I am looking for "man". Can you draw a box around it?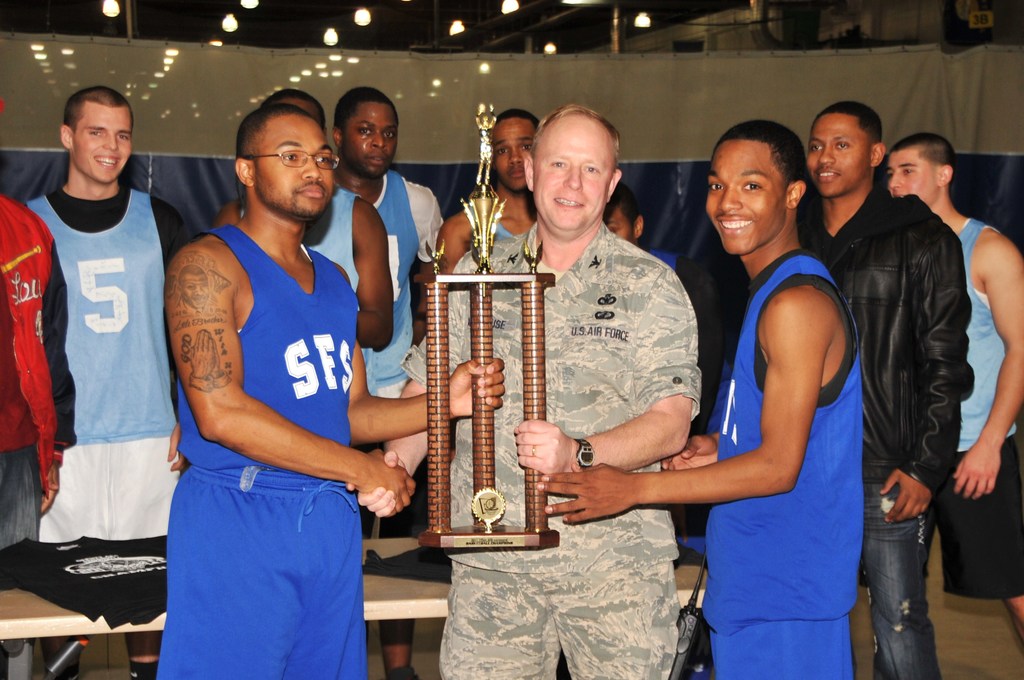
Sure, the bounding box is bbox=(209, 85, 395, 540).
